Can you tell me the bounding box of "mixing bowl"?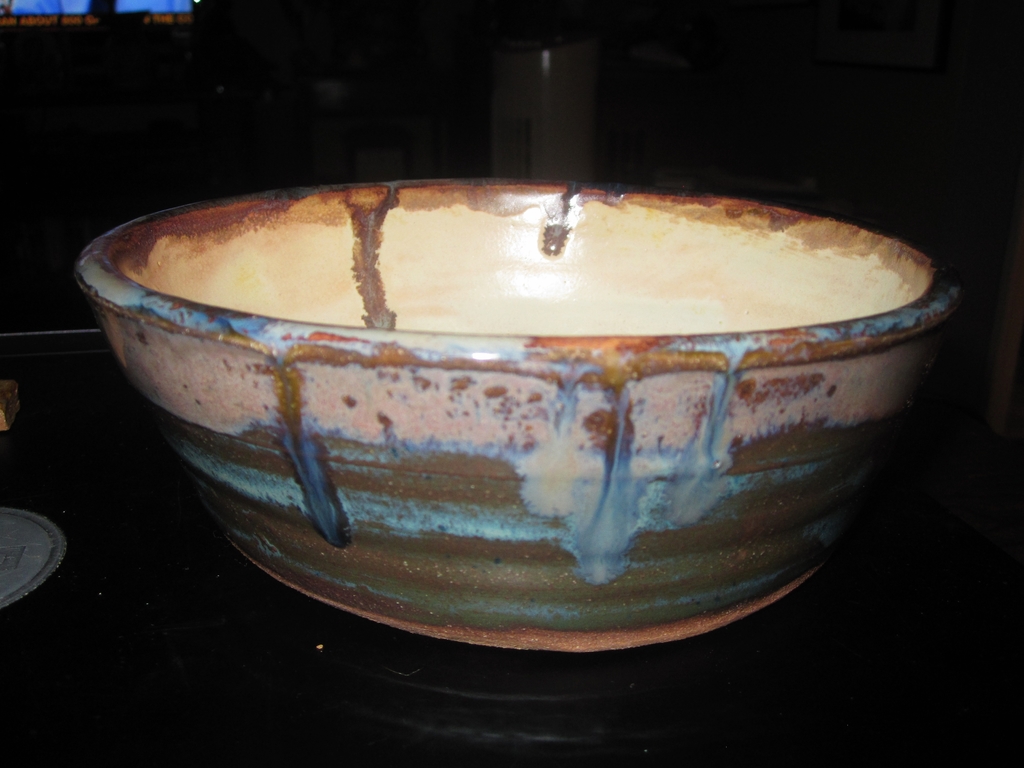
BBox(82, 174, 959, 652).
